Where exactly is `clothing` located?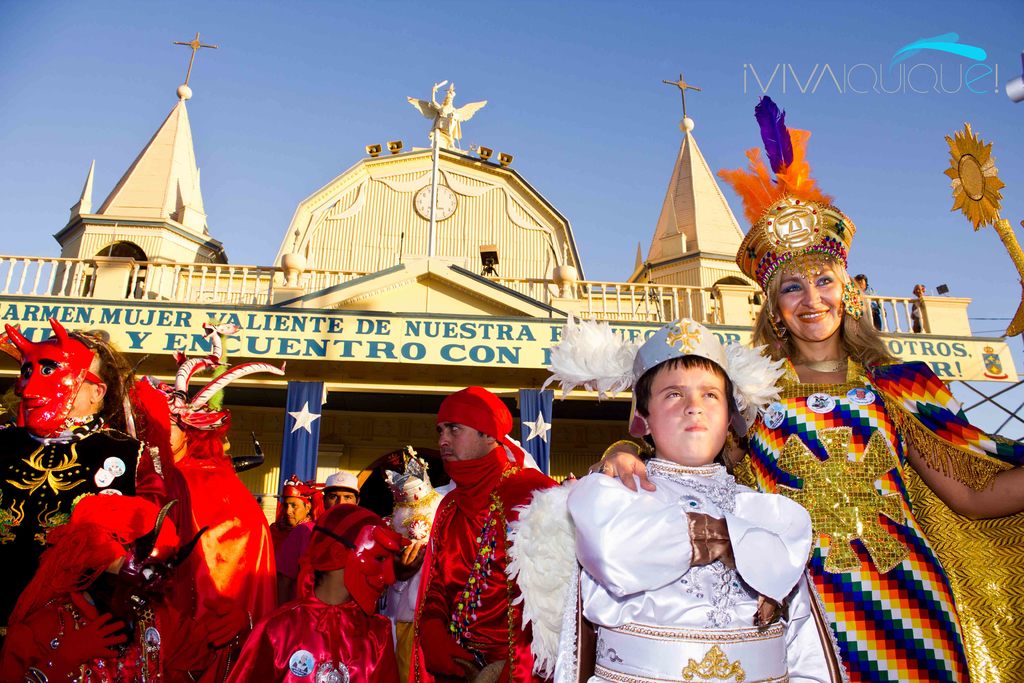
Its bounding box is <region>229, 500, 406, 682</region>.
